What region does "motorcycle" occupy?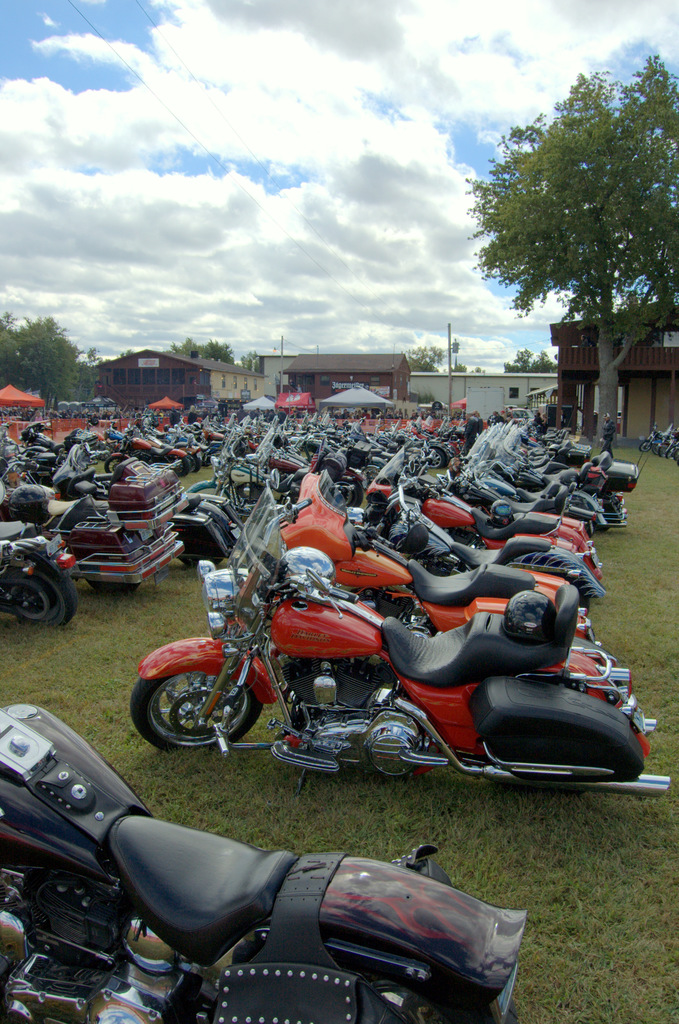
[275, 461, 594, 636].
